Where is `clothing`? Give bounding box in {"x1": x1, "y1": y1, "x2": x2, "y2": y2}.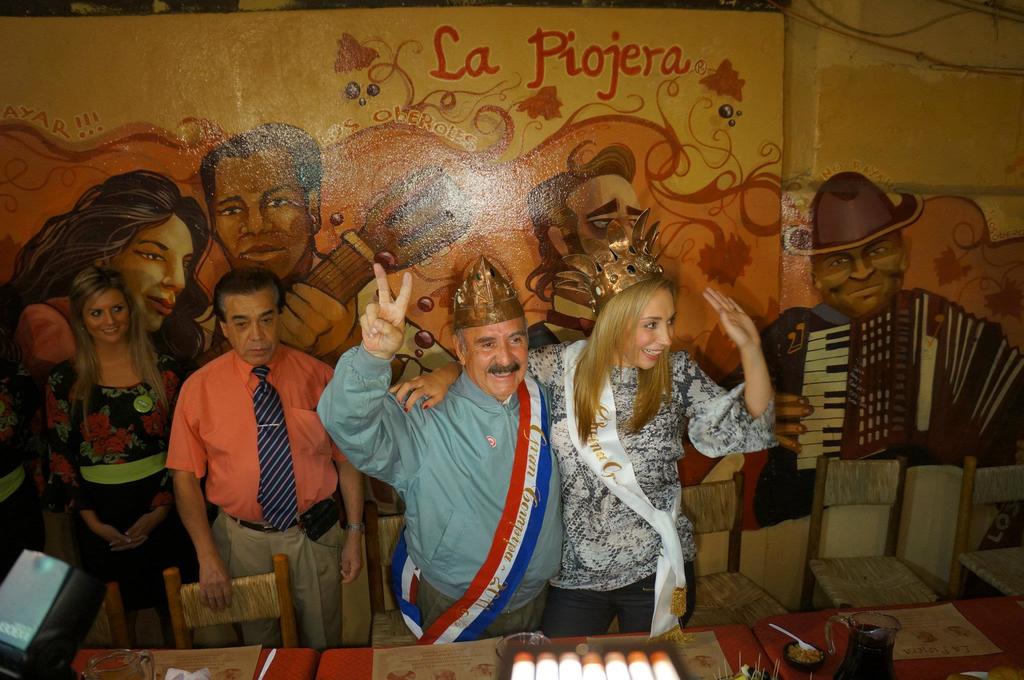
{"x1": 527, "y1": 351, "x2": 780, "y2": 641}.
